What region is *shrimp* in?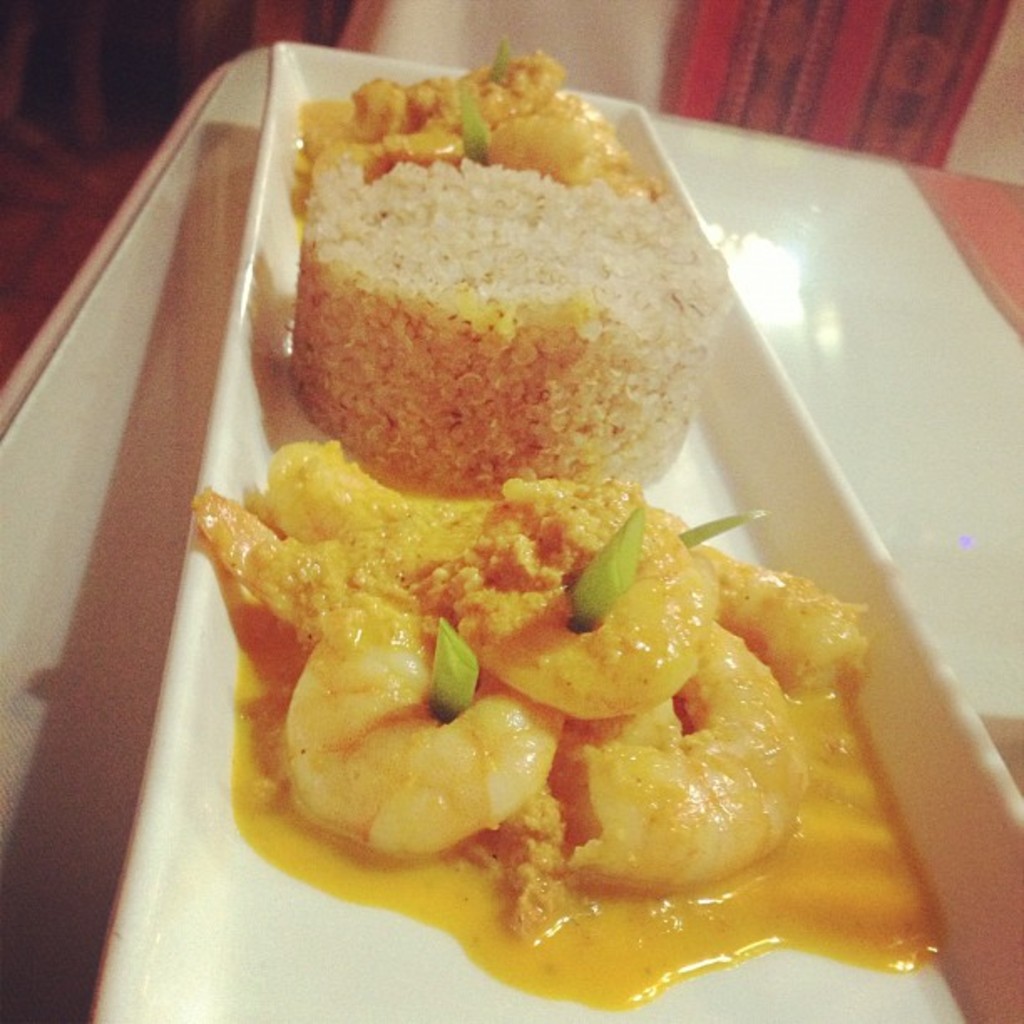
{"left": 550, "top": 621, "right": 805, "bottom": 888}.
